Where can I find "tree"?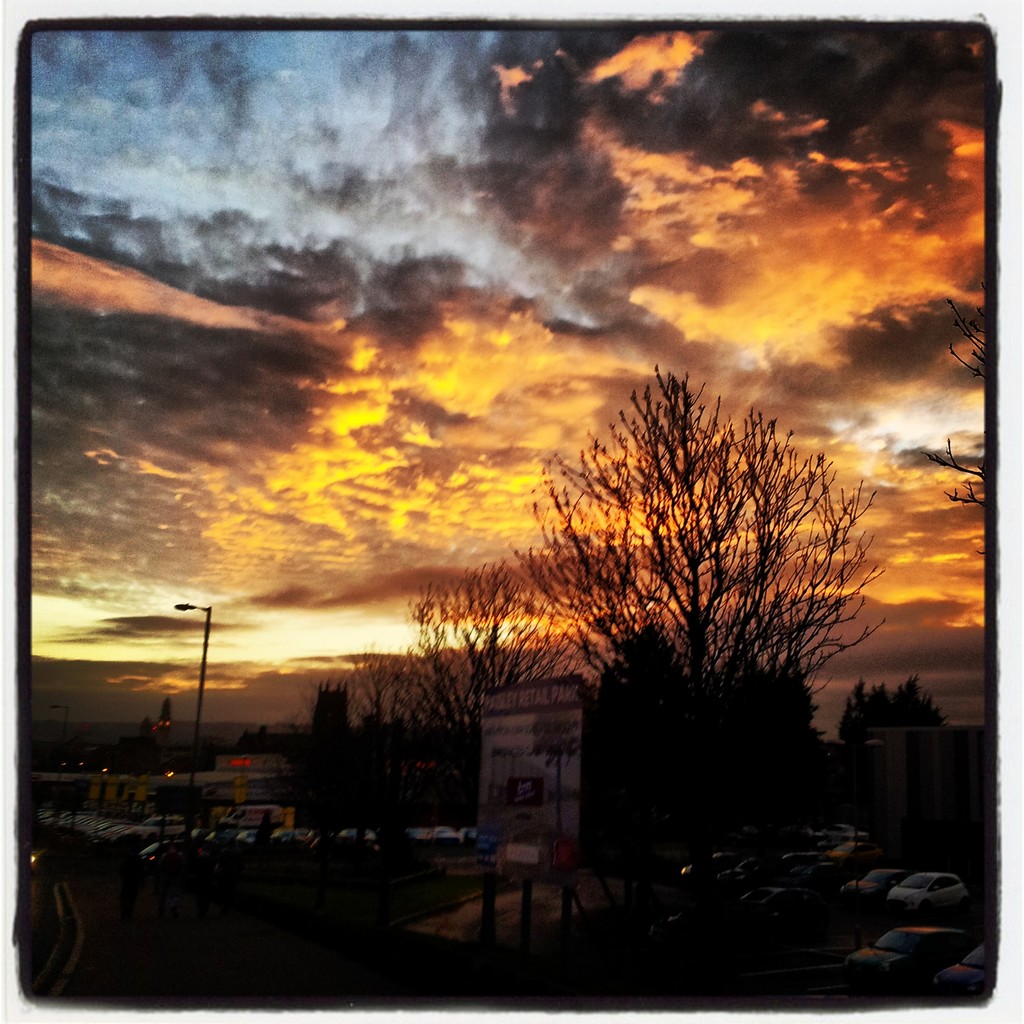
You can find it at (x1=780, y1=661, x2=822, y2=841).
